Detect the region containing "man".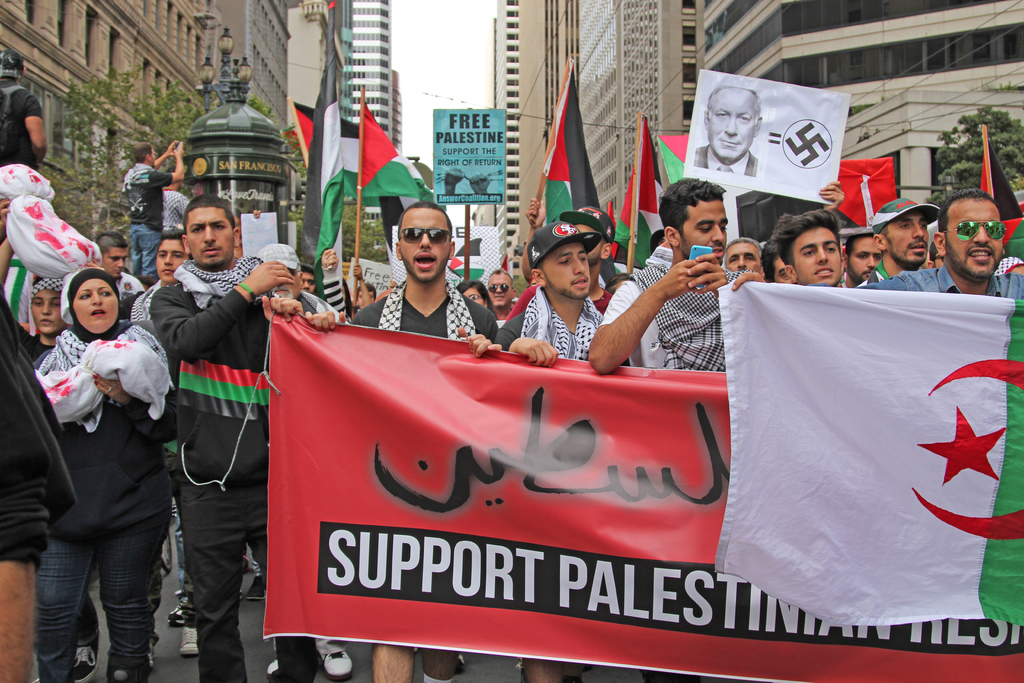
select_region(691, 78, 765, 183).
